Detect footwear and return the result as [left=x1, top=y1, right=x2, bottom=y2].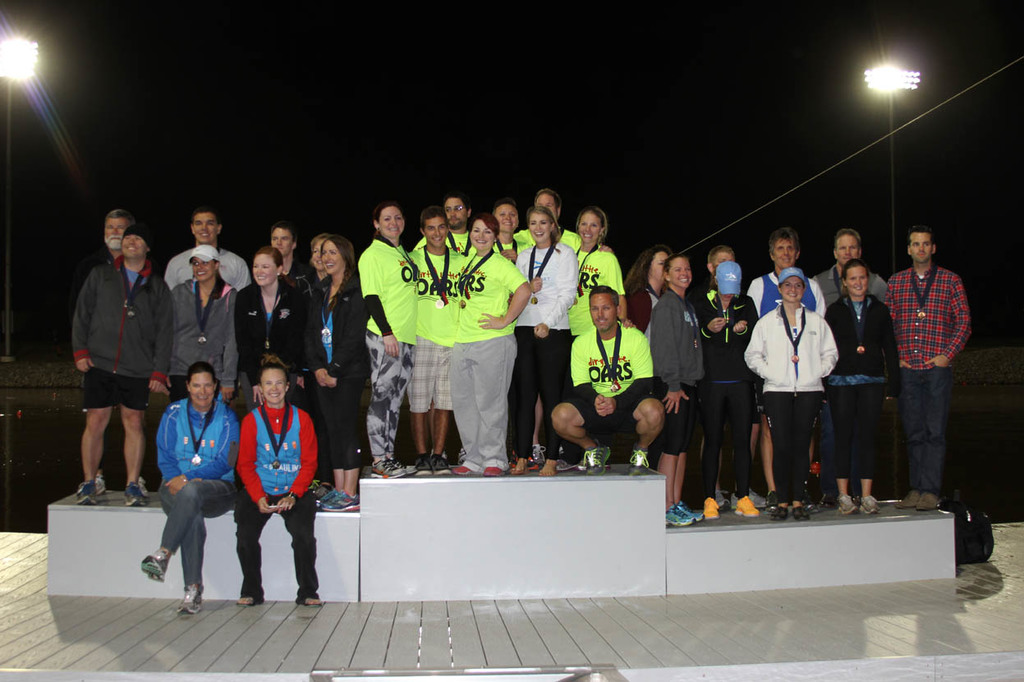
[left=483, top=464, right=509, bottom=481].
